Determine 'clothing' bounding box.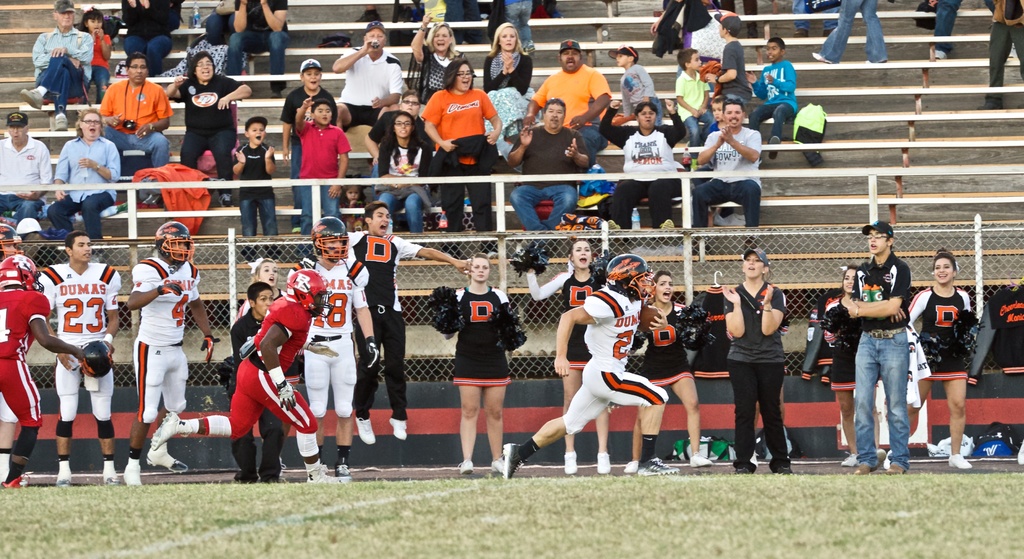
Determined: <bbox>420, 74, 492, 161</bbox>.
